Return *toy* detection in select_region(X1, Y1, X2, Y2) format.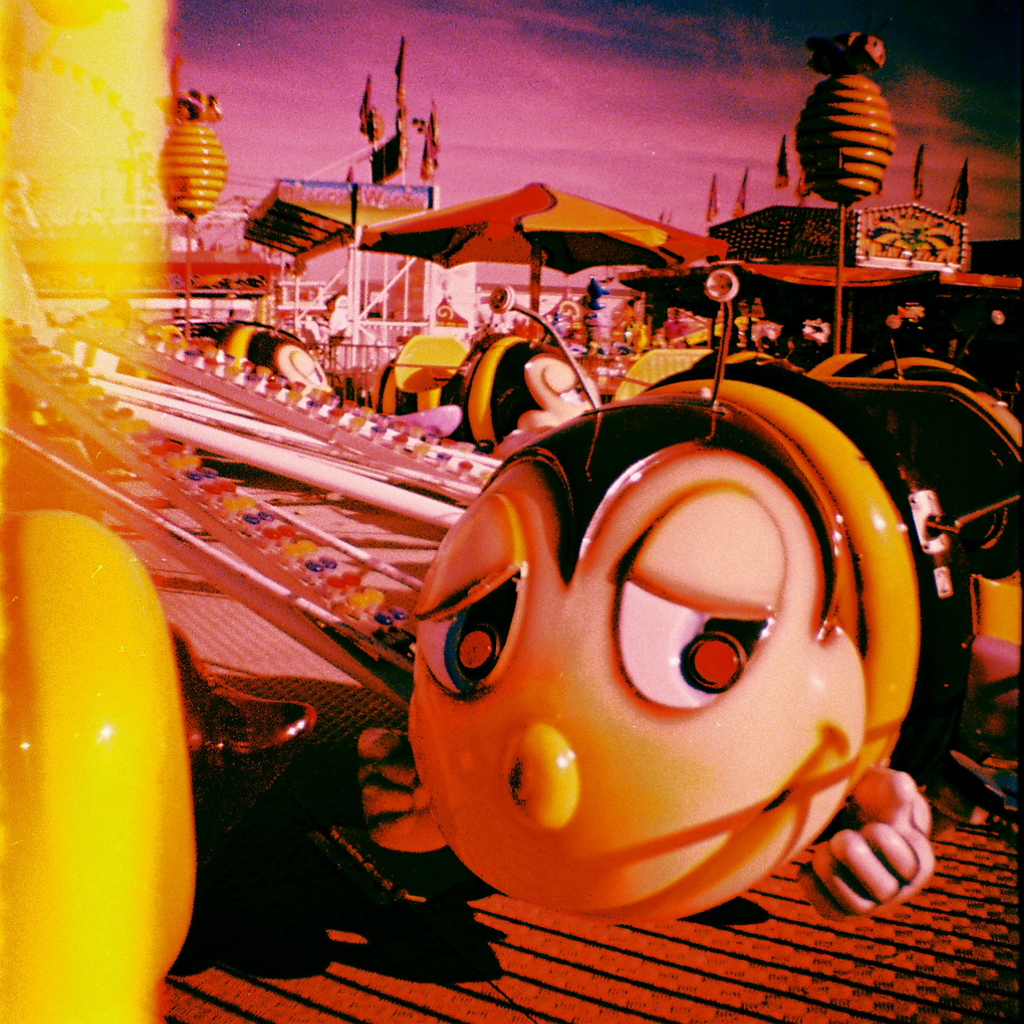
select_region(789, 26, 879, 237).
